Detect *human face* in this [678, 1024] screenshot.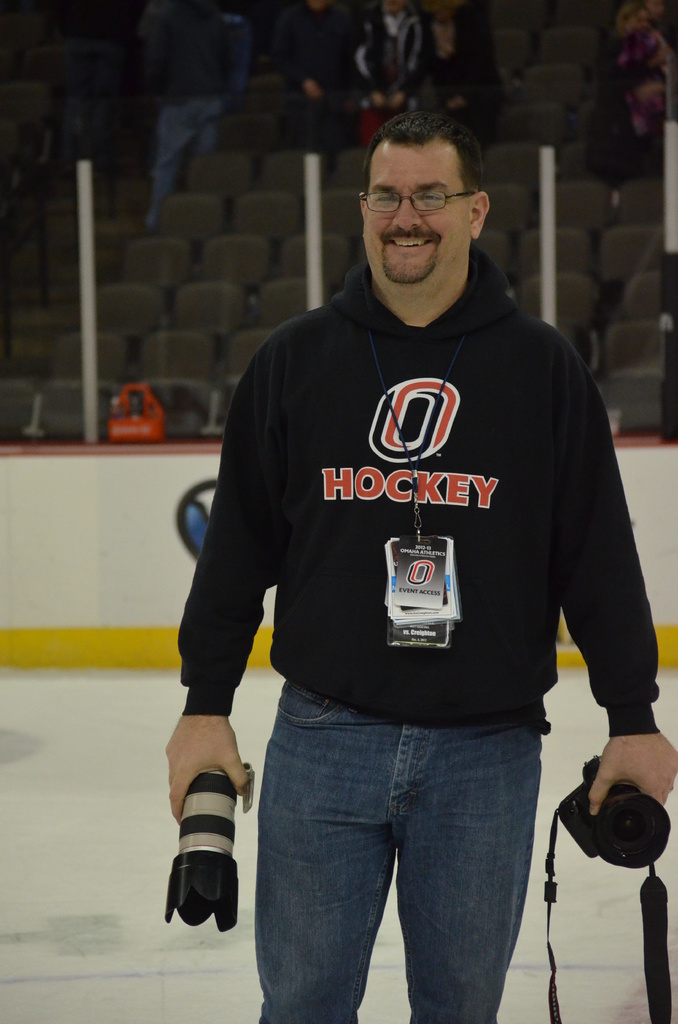
Detection: 364, 134, 466, 295.
